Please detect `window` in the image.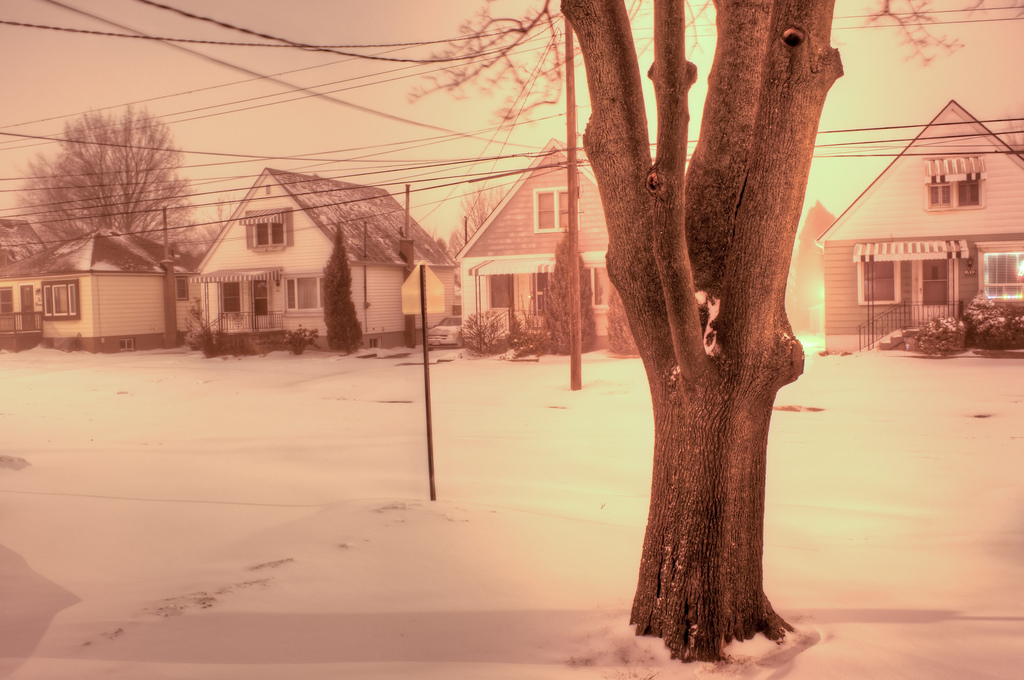
detection(42, 280, 79, 320).
